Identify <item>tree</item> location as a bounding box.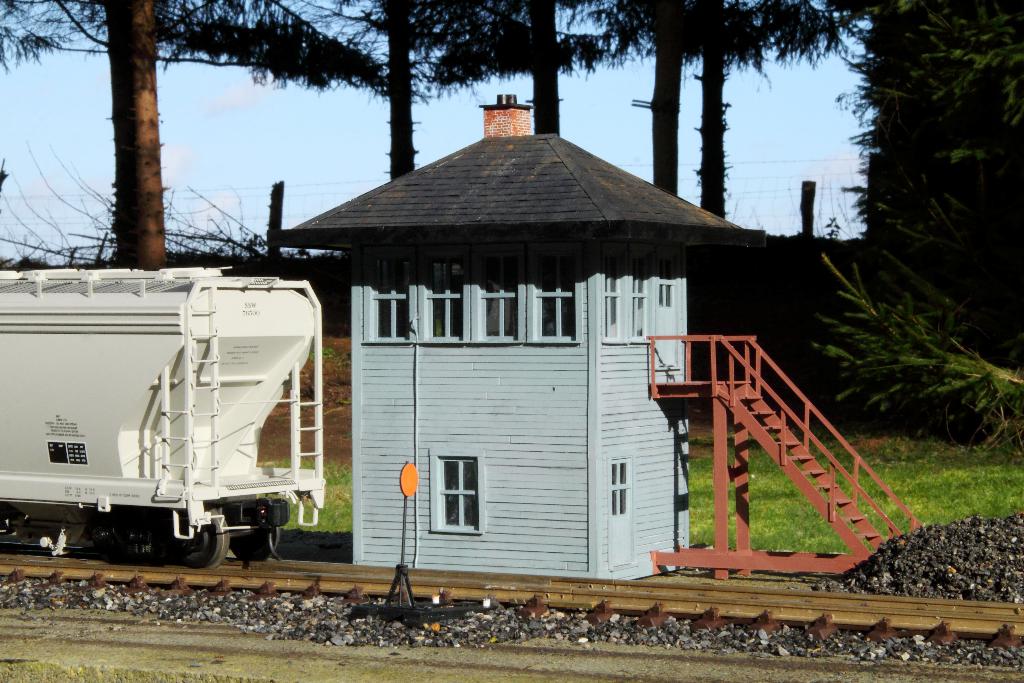
x1=494, y1=0, x2=641, y2=137.
